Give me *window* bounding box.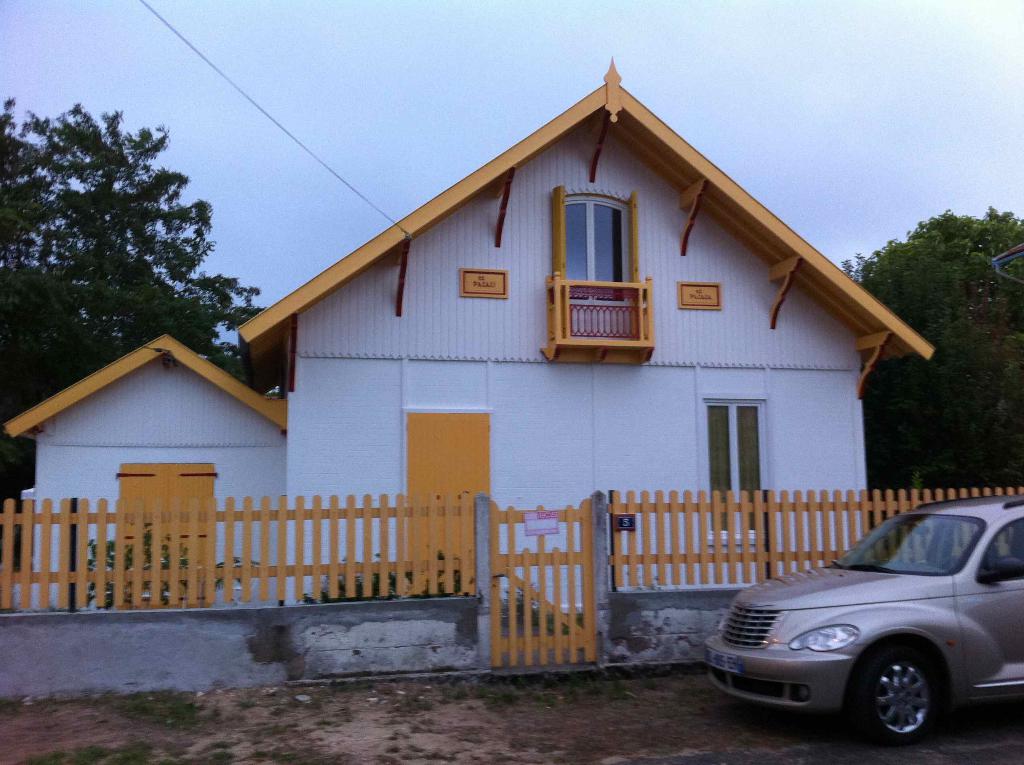
left=564, top=171, right=636, bottom=309.
